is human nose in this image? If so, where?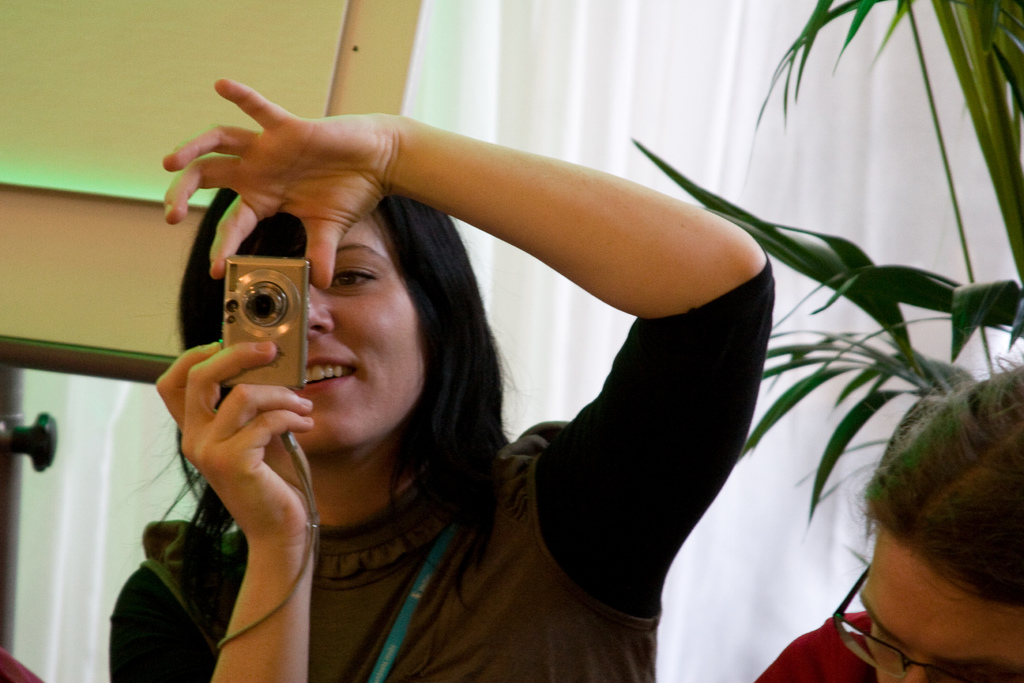
Yes, at {"x1": 307, "y1": 286, "x2": 334, "y2": 340}.
